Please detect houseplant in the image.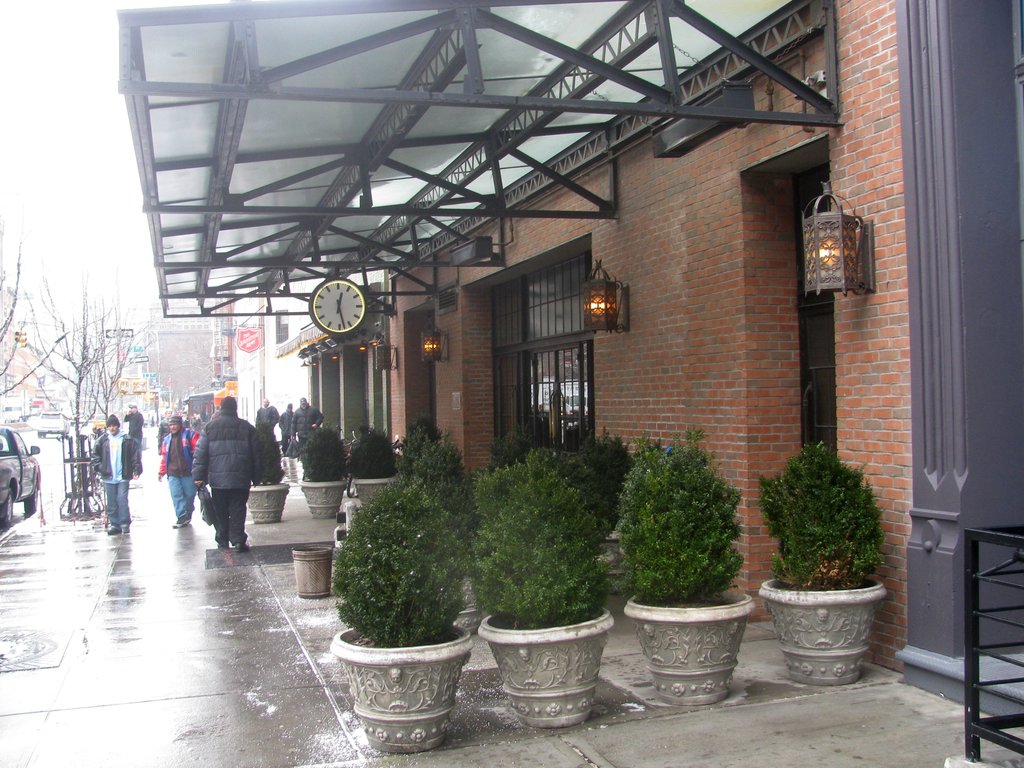
[754, 429, 886, 696].
